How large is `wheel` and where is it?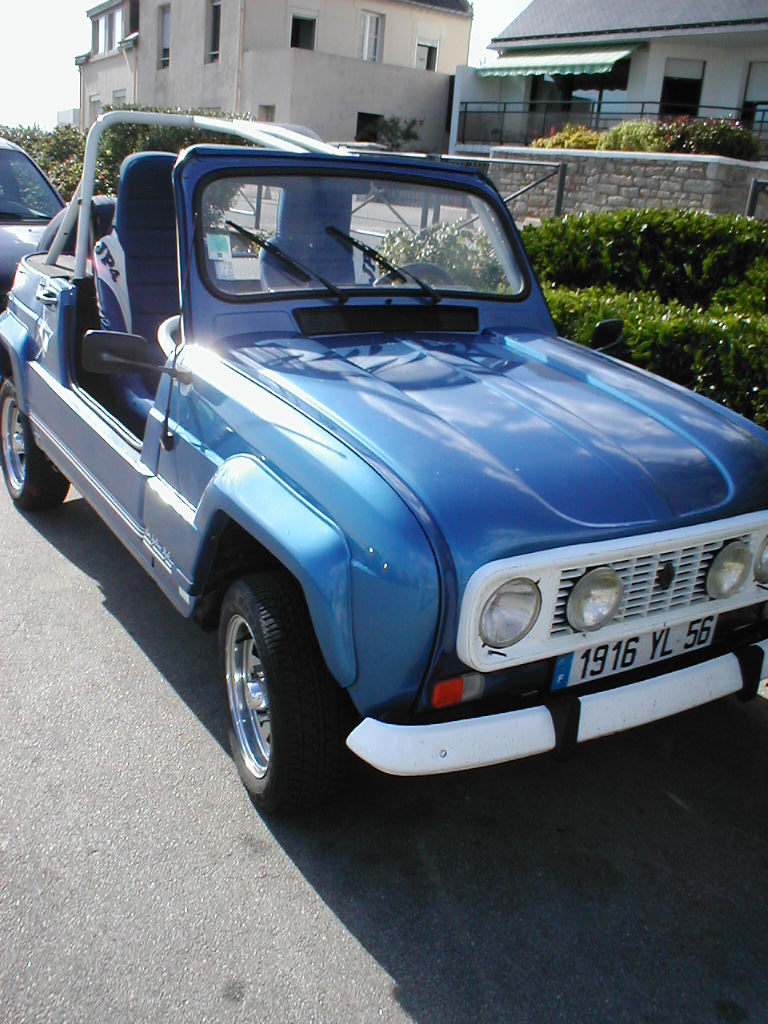
Bounding box: locate(375, 261, 454, 284).
